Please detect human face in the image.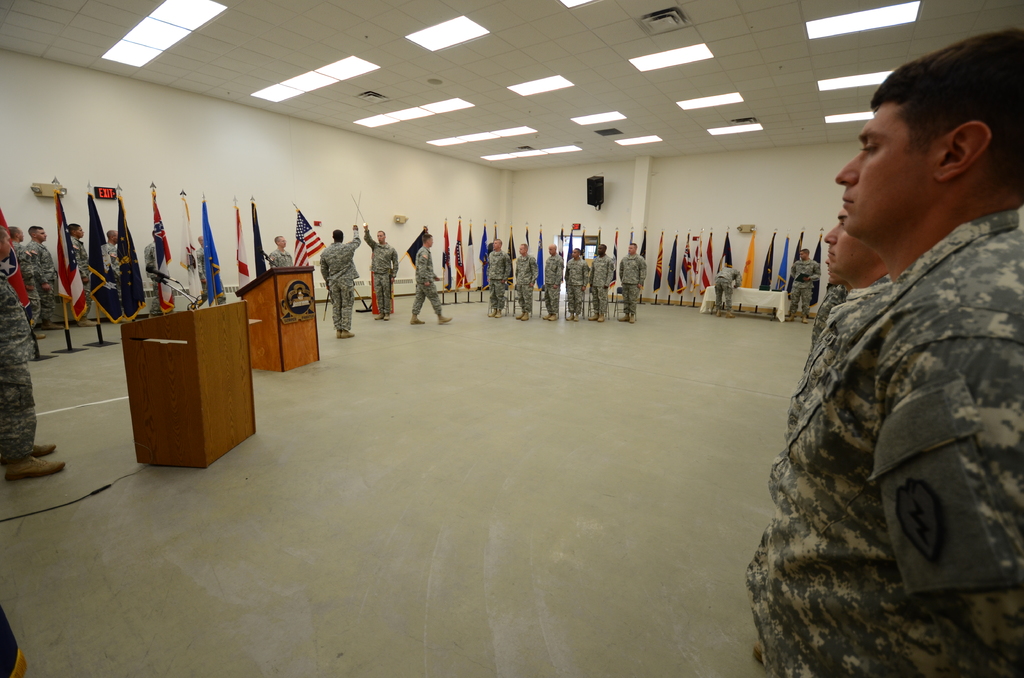
{"left": 77, "top": 224, "right": 83, "bottom": 235}.
